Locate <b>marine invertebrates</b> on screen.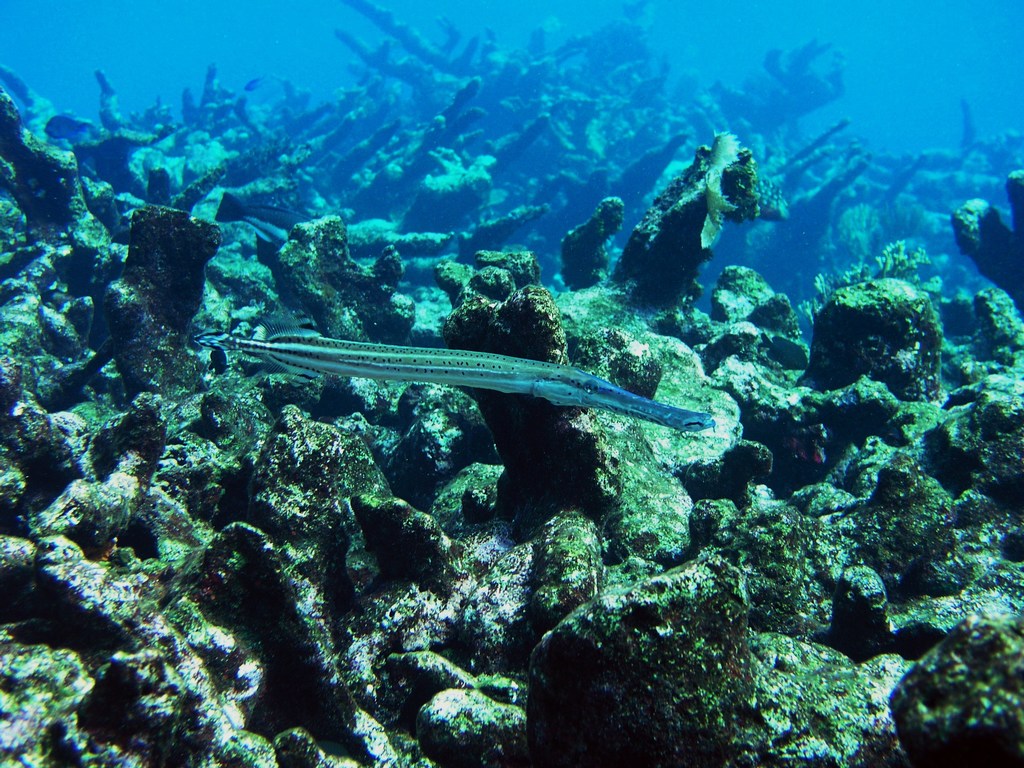
On screen at box(954, 150, 1023, 330).
